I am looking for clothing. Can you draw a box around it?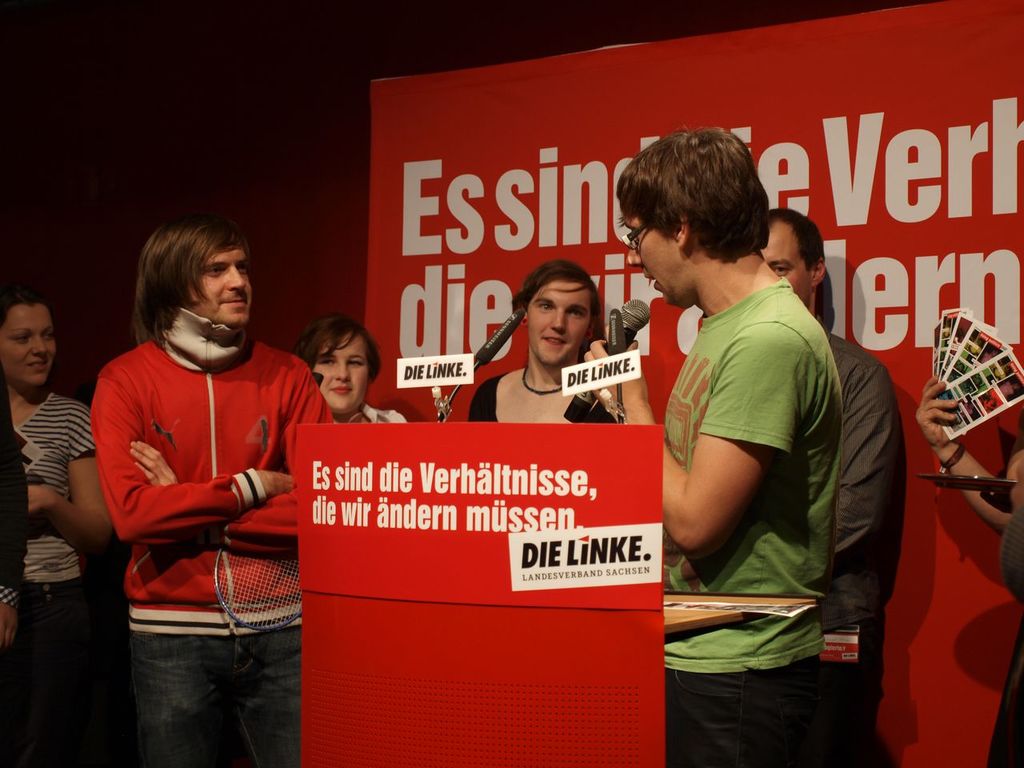
Sure, the bounding box is x1=334, y1=402, x2=409, y2=426.
